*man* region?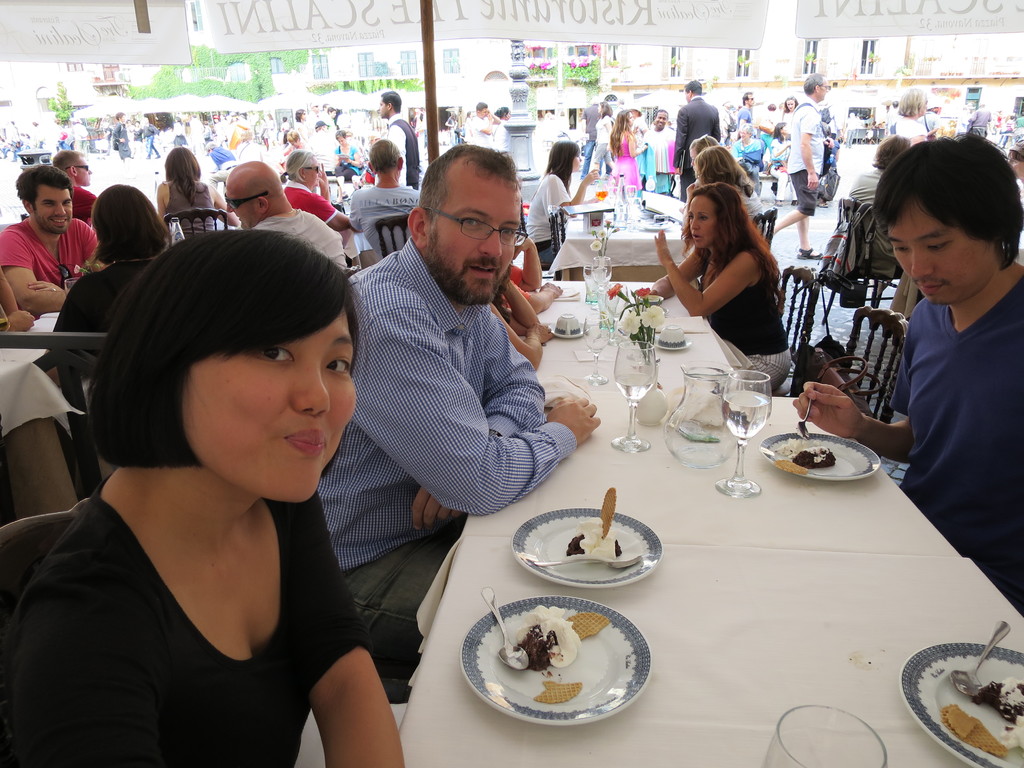
[0, 156, 107, 314]
